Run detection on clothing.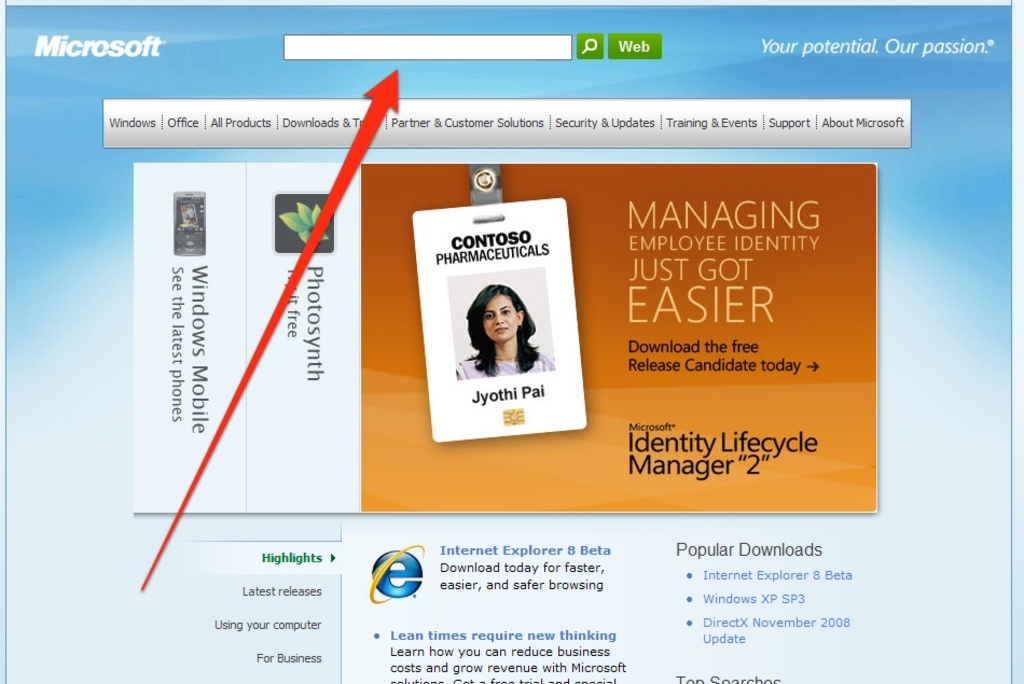
Result: locate(446, 278, 555, 376).
